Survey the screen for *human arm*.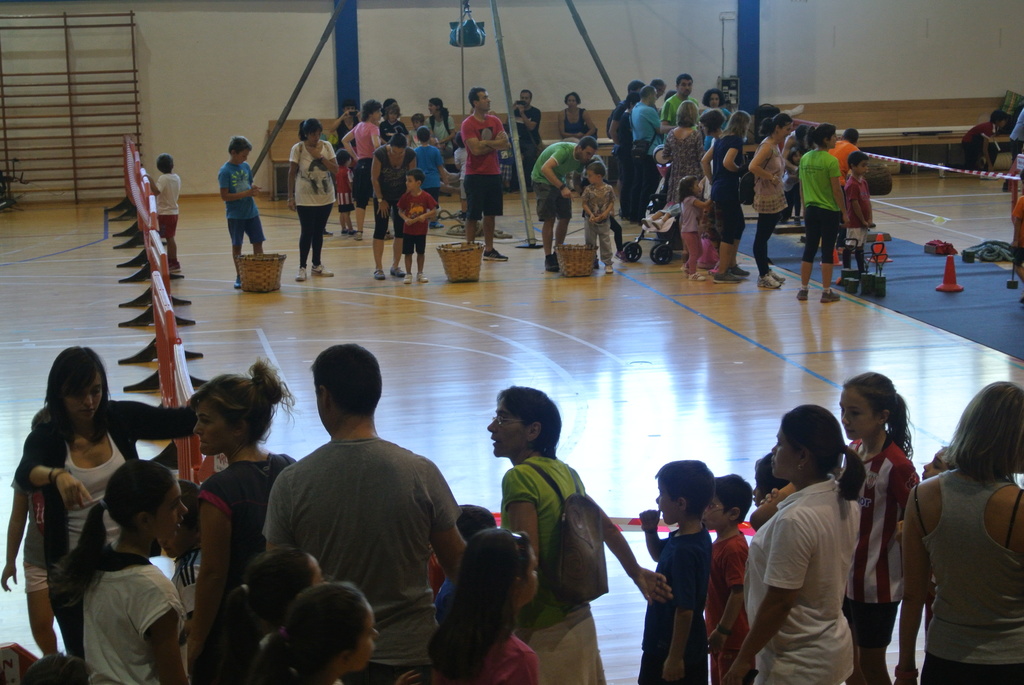
Survey found: left=281, top=145, right=310, bottom=201.
